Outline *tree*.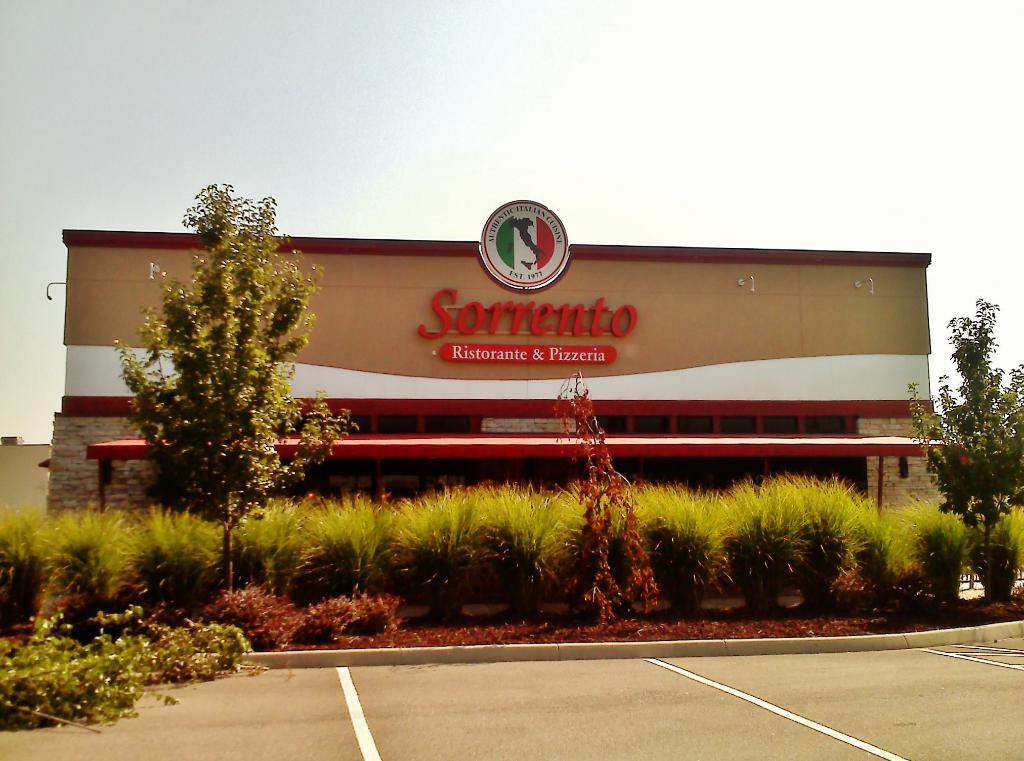
Outline: box(906, 299, 1023, 600).
